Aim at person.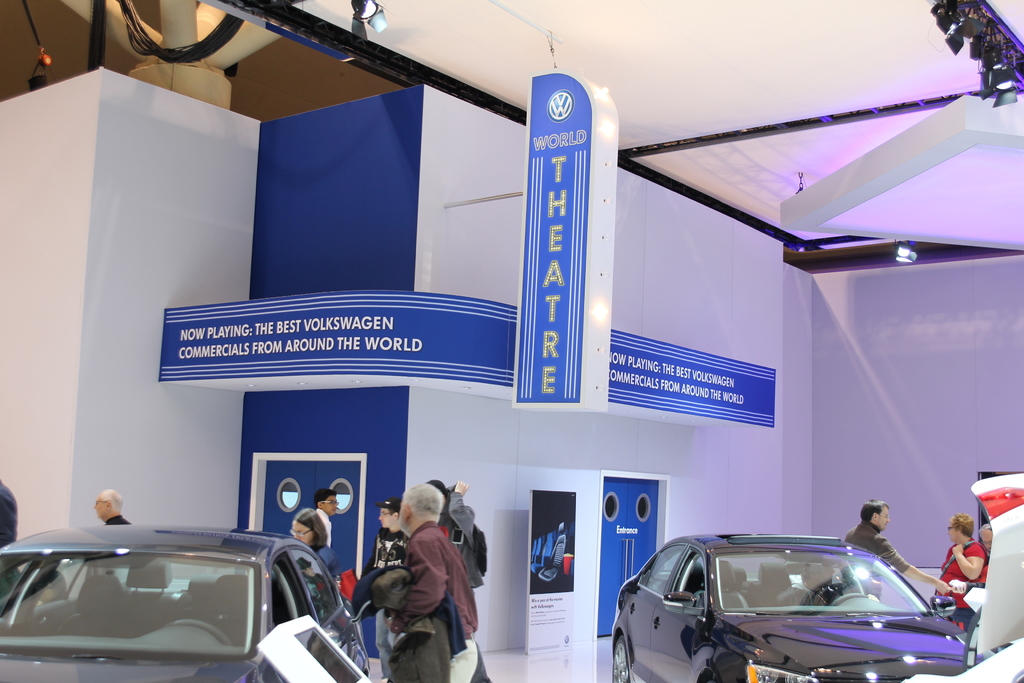
Aimed at x1=94, y1=490, x2=132, y2=525.
